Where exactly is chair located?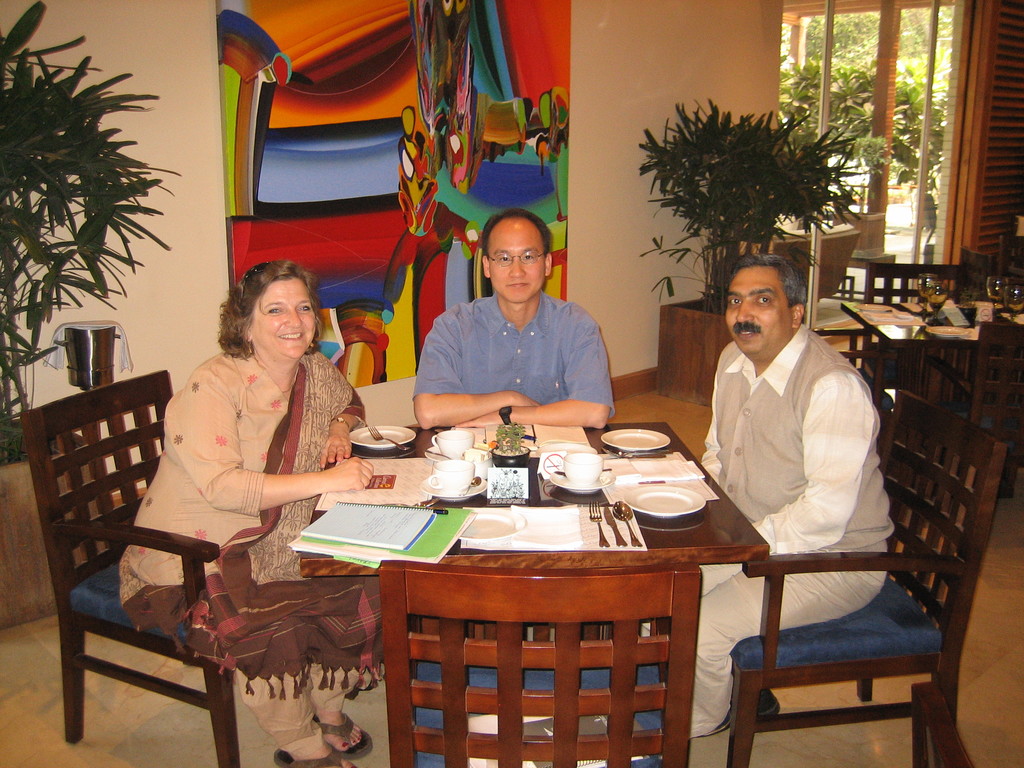
Its bounding box is (21, 335, 246, 752).
